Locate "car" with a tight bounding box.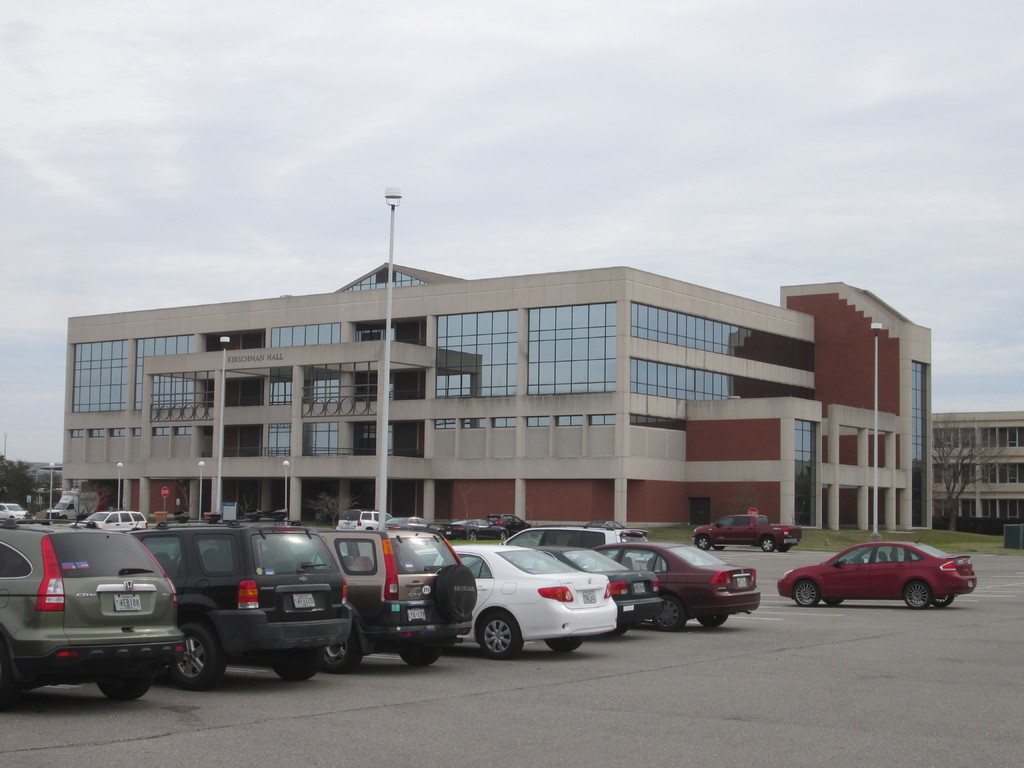
[341,503,397,524].
